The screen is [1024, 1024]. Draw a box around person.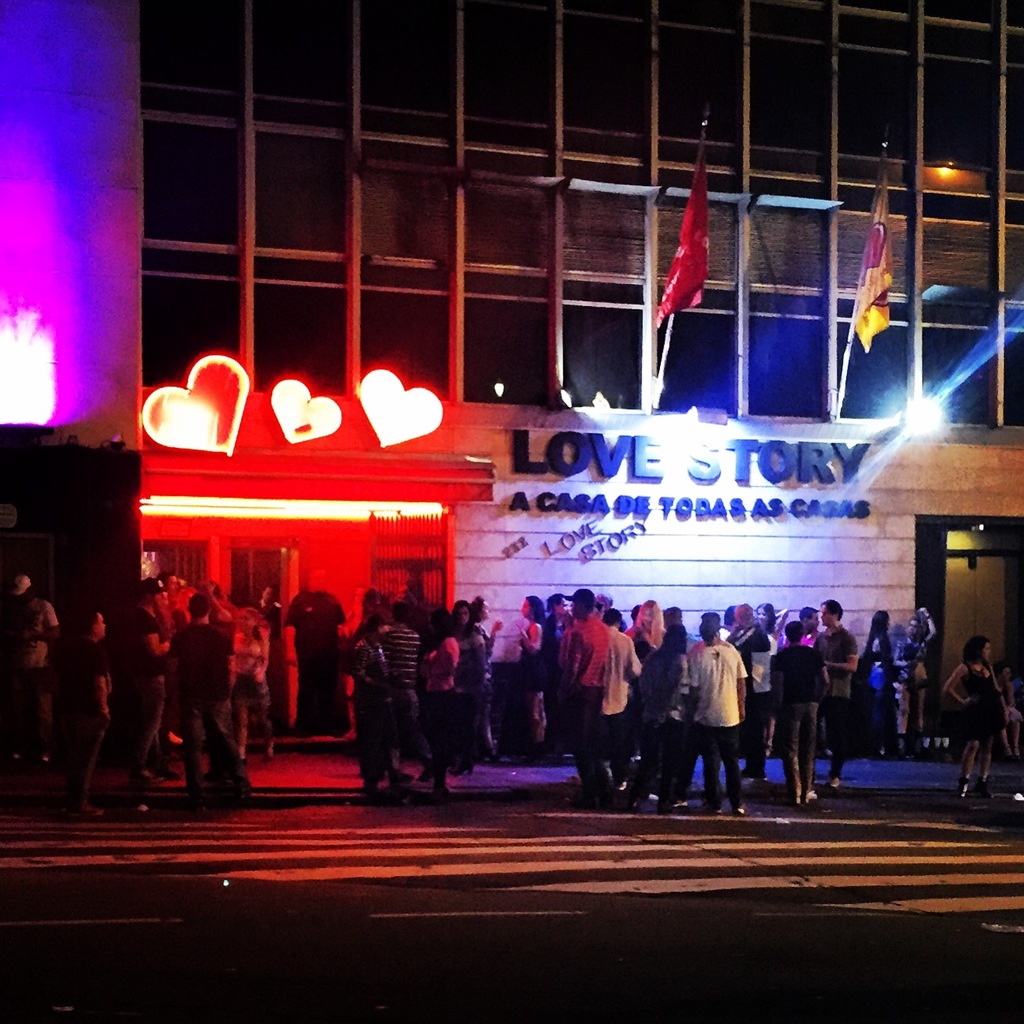
(x1=683, y1=615, x2=769, y2=808).
